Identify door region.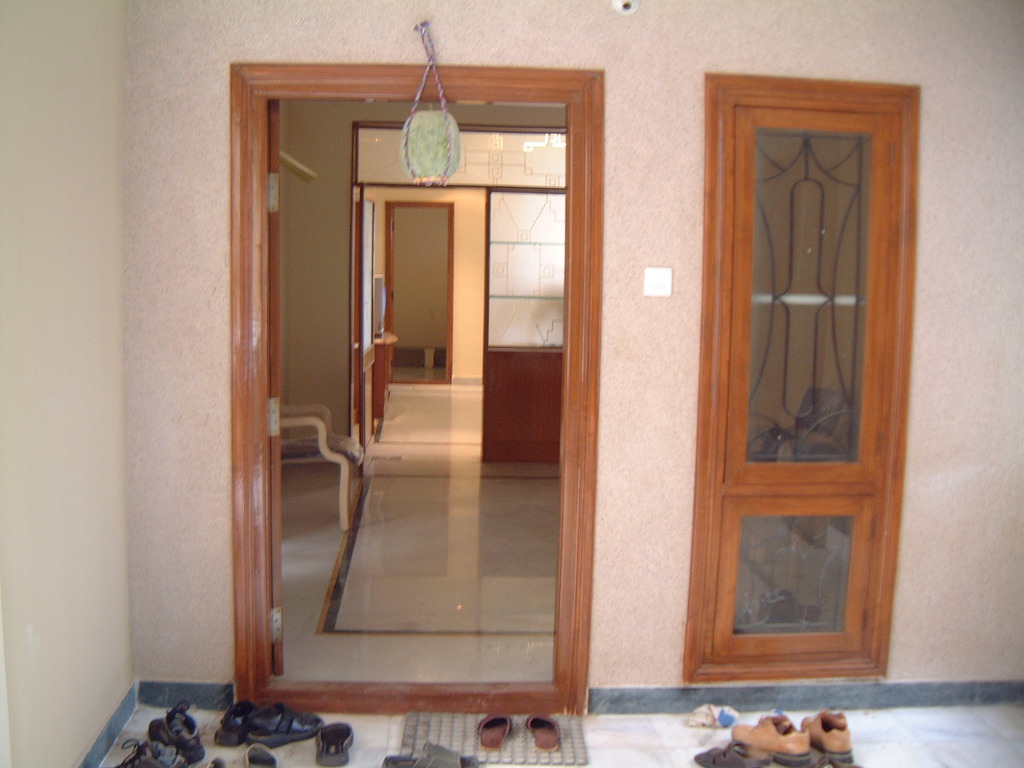
Region: (x1=249, y1=93, x2=591, y2=686).
